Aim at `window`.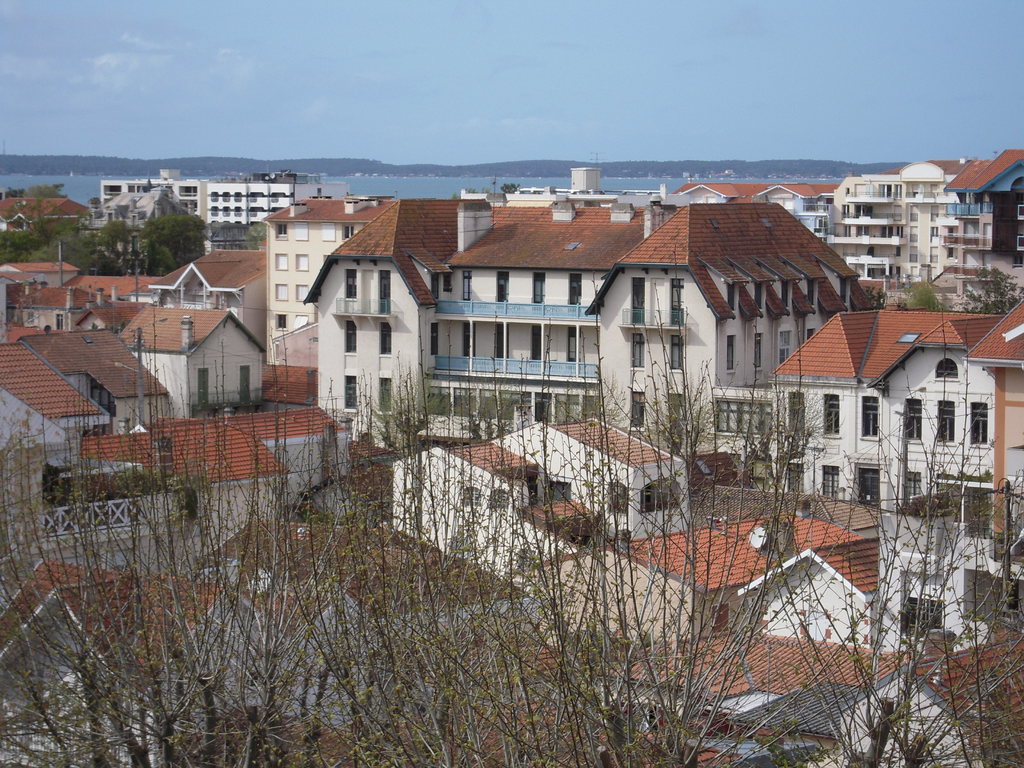
Aimed at [721, 336, 737, 373].
